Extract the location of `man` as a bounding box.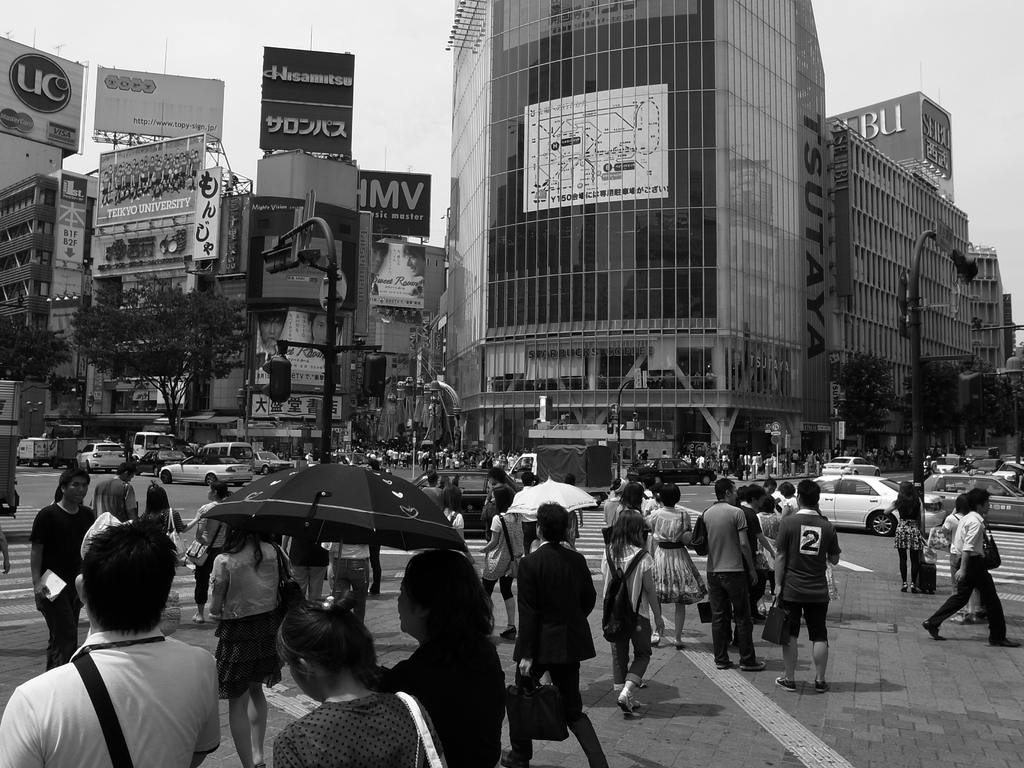
{"x1": 700, "y1": 476, "x2": 762, "y2": 672}.
